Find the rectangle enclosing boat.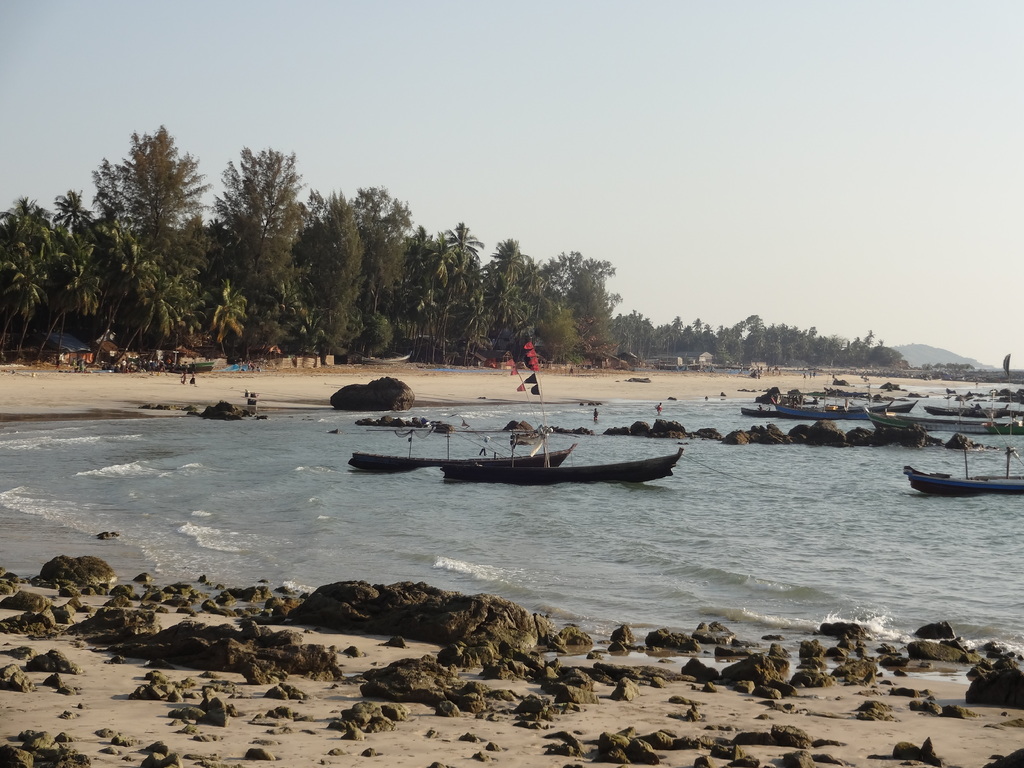
locate(989, 401, 1021, 415).
